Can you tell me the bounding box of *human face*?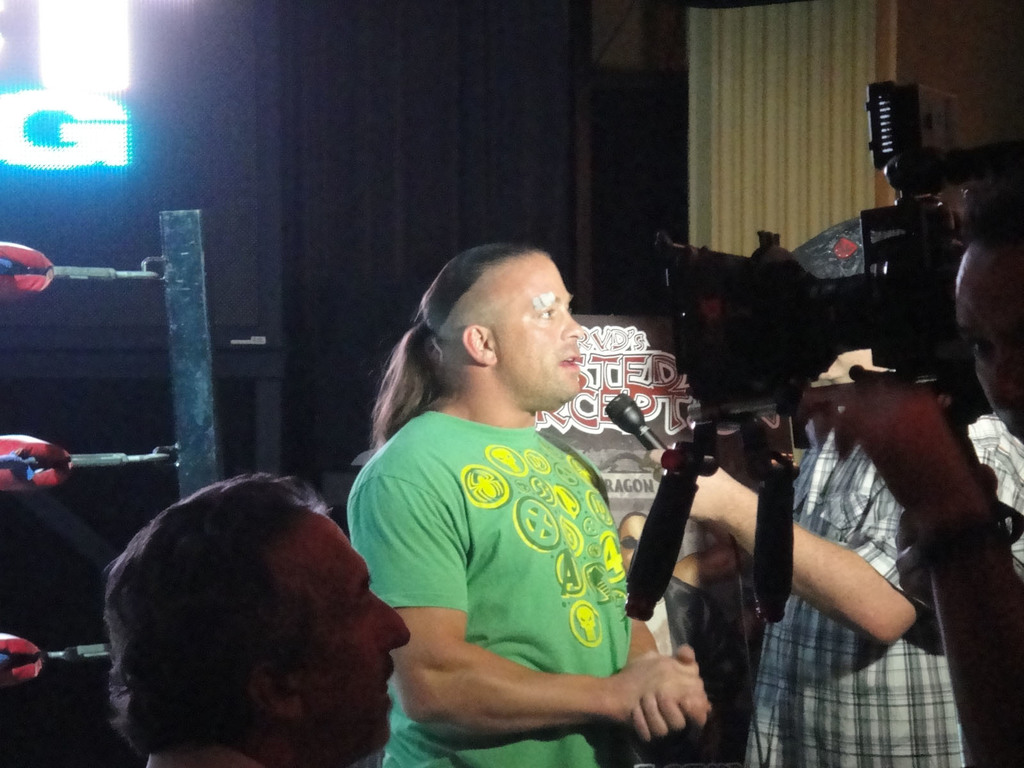
x1=291, y1=519, x2=412, y2=749.
